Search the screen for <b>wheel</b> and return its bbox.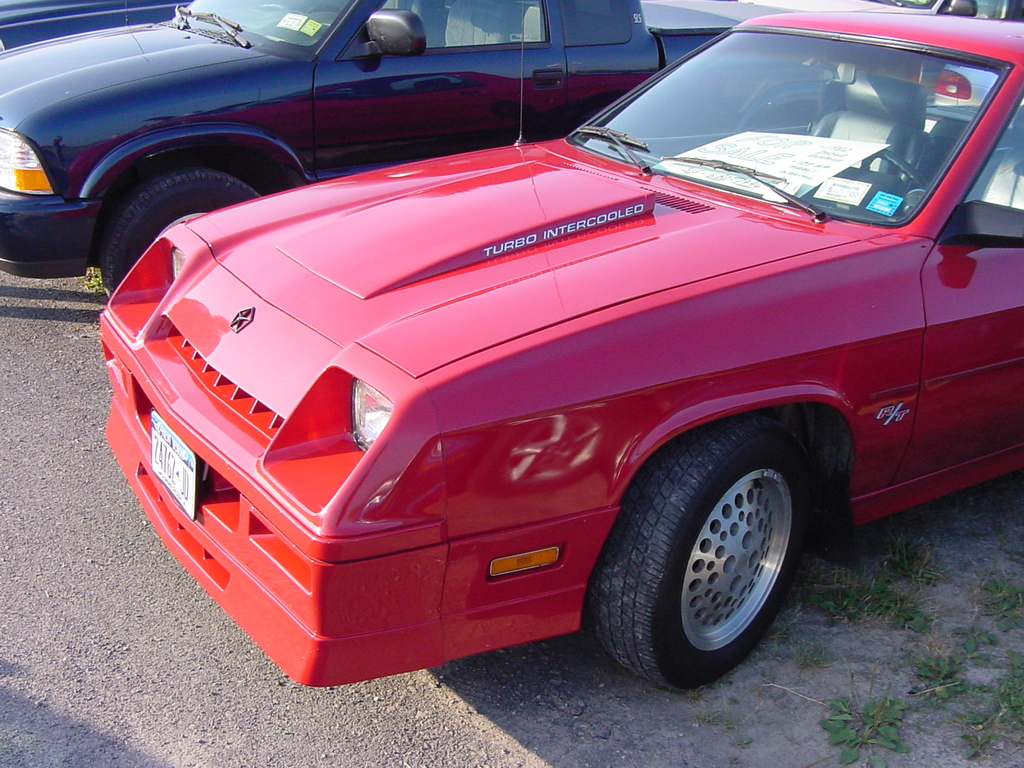
Found: locate(583, 412, 821, 696).
